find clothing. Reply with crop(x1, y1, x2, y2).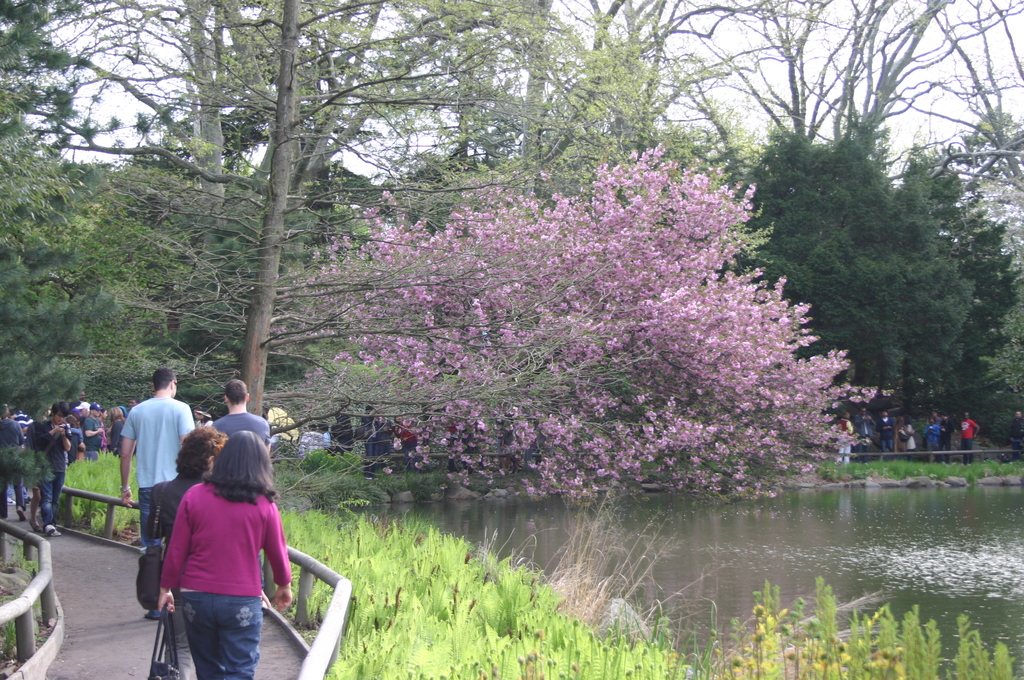
crop(79, 408, 104, 453).
